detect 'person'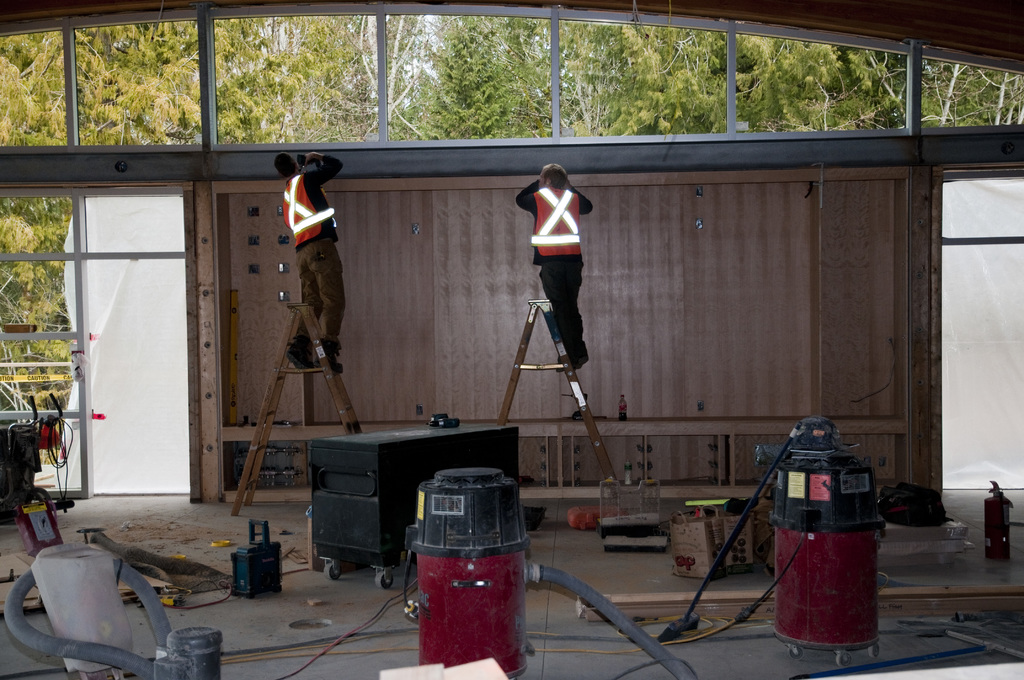
[x1=271, y1=145, x2=335, y2=373]
